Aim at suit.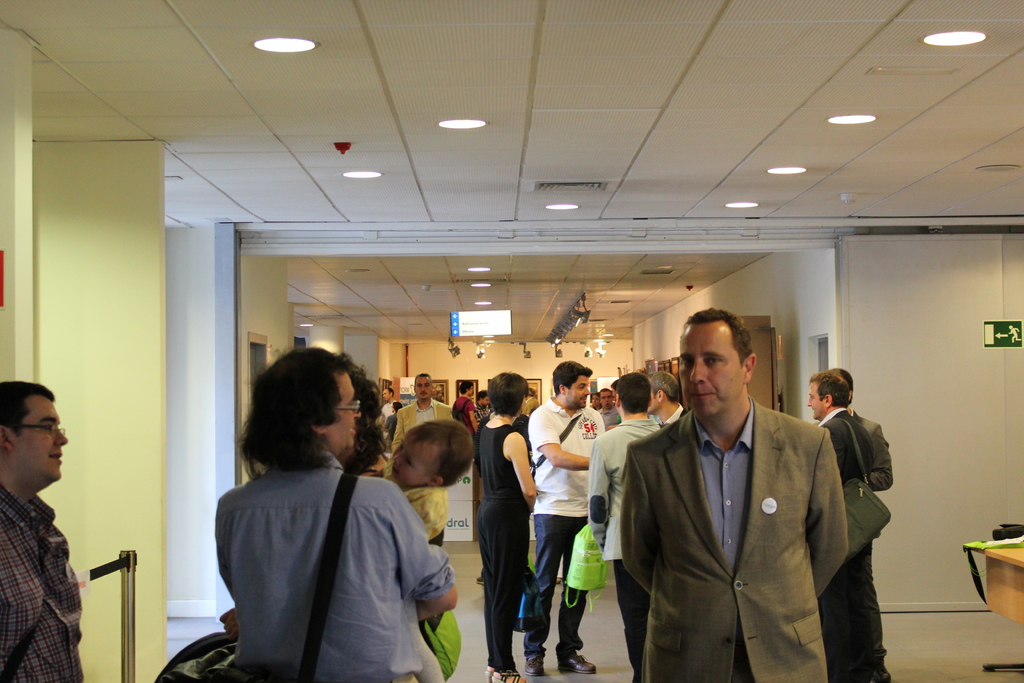
Aimed at <bbox>815, 409, 871, 682</bbox>.
